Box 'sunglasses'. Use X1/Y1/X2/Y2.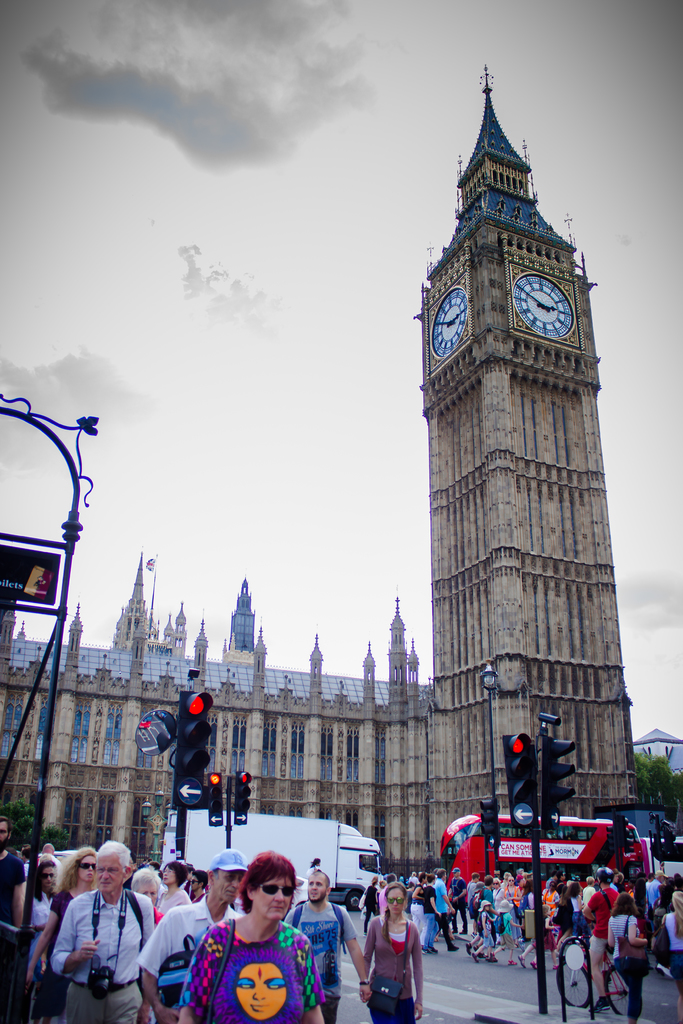
258/882/298/897.
